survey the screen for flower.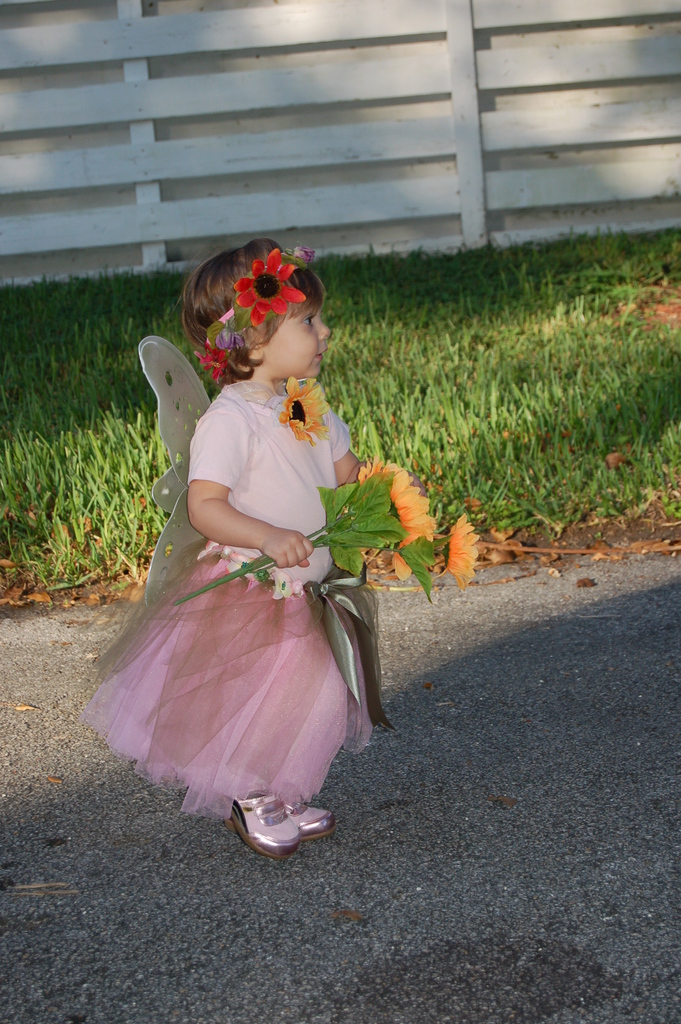
Survey found: [left=282, top=373, right=329, bottom=443].
